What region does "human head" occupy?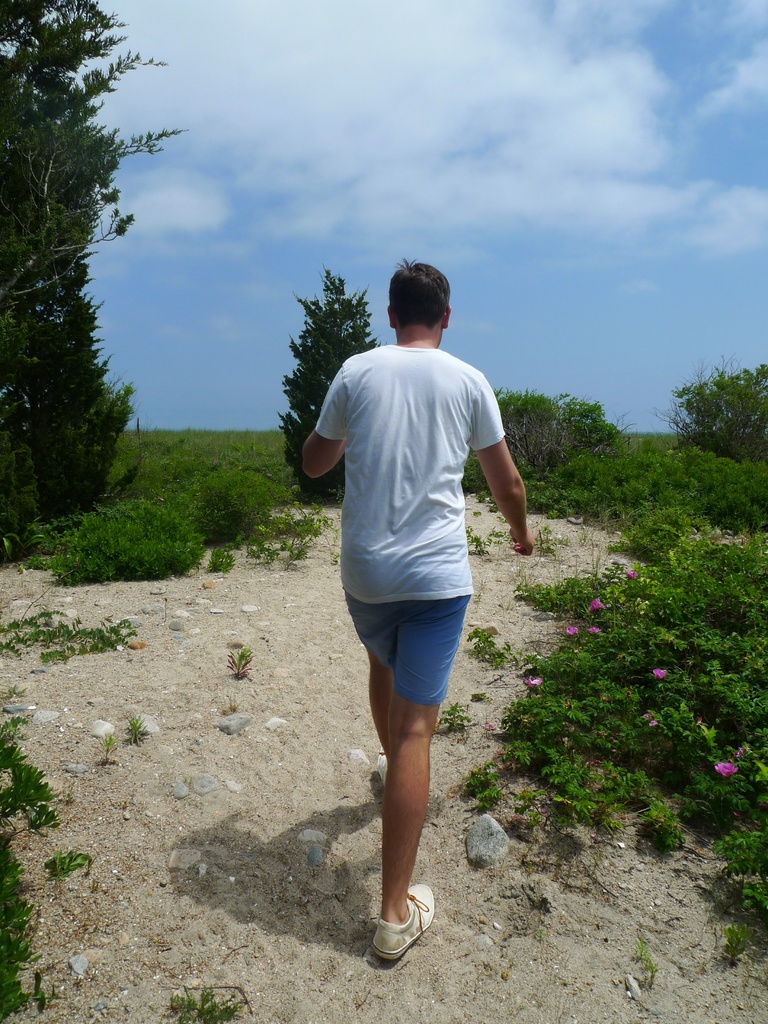
detection(385, 262, 458, 348).
